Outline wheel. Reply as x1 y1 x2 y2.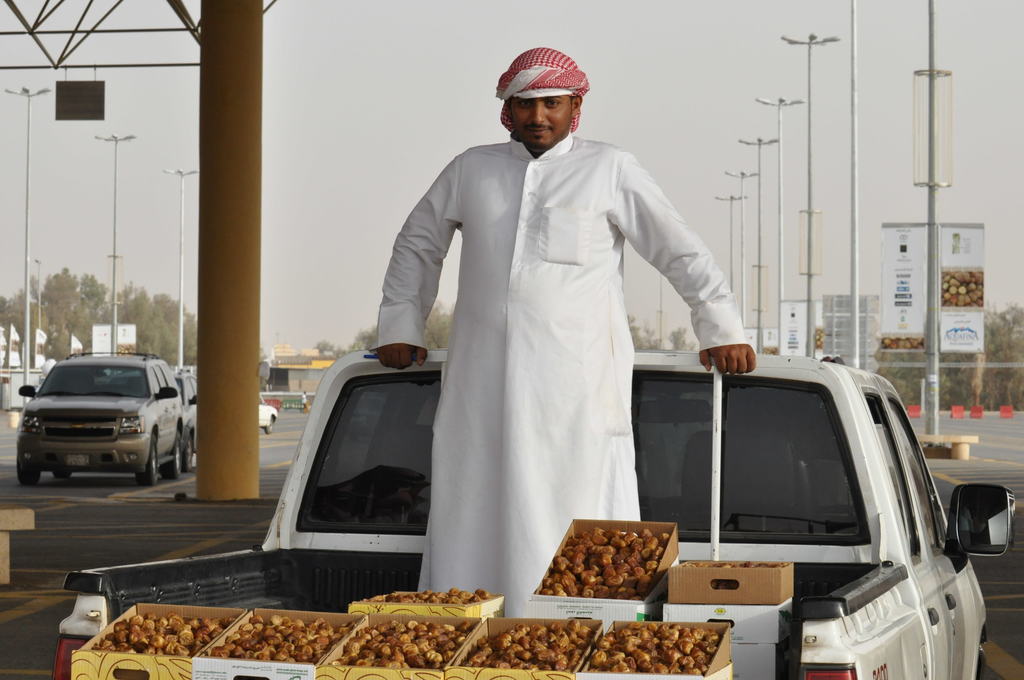
163 431 181 476.
